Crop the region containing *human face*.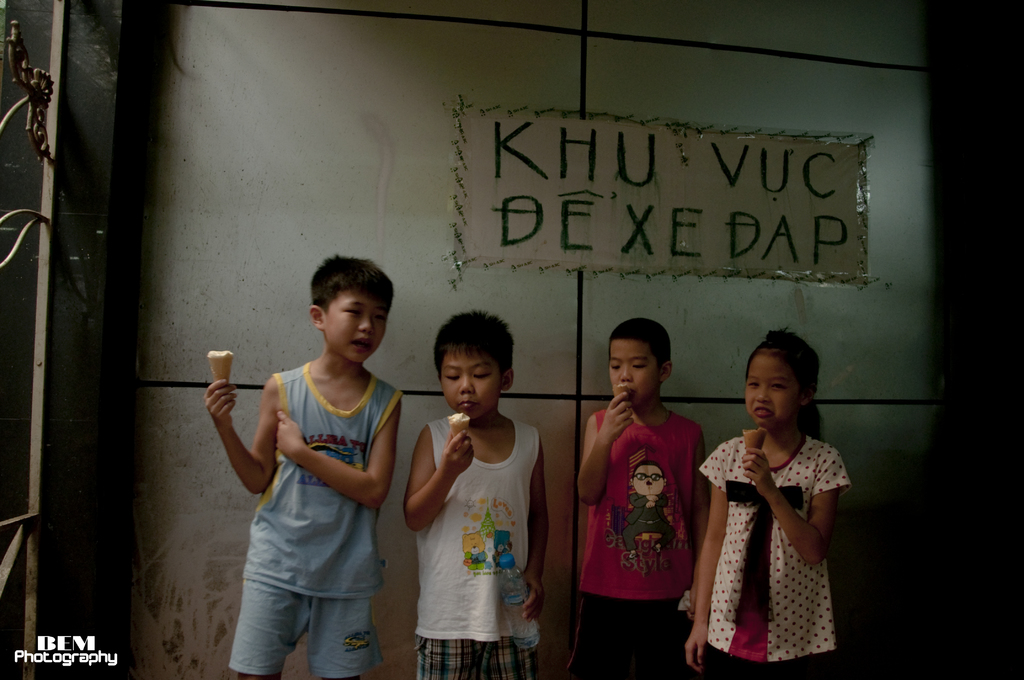
Crop region: 440:355:502:415.
